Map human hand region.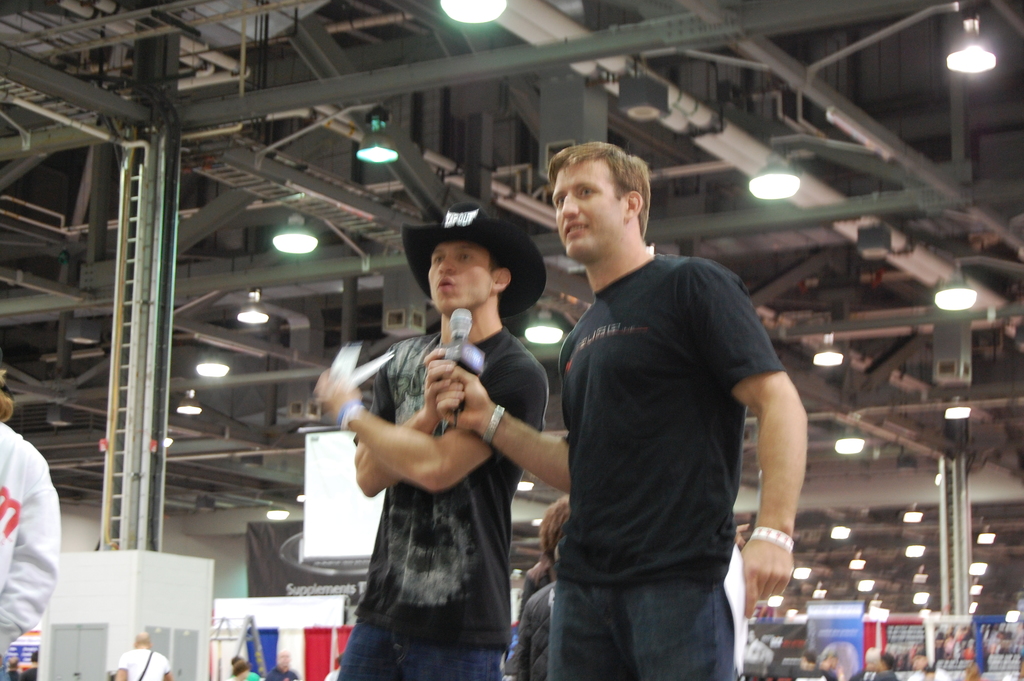
Mapped to region(742, 540, 791, 618).
